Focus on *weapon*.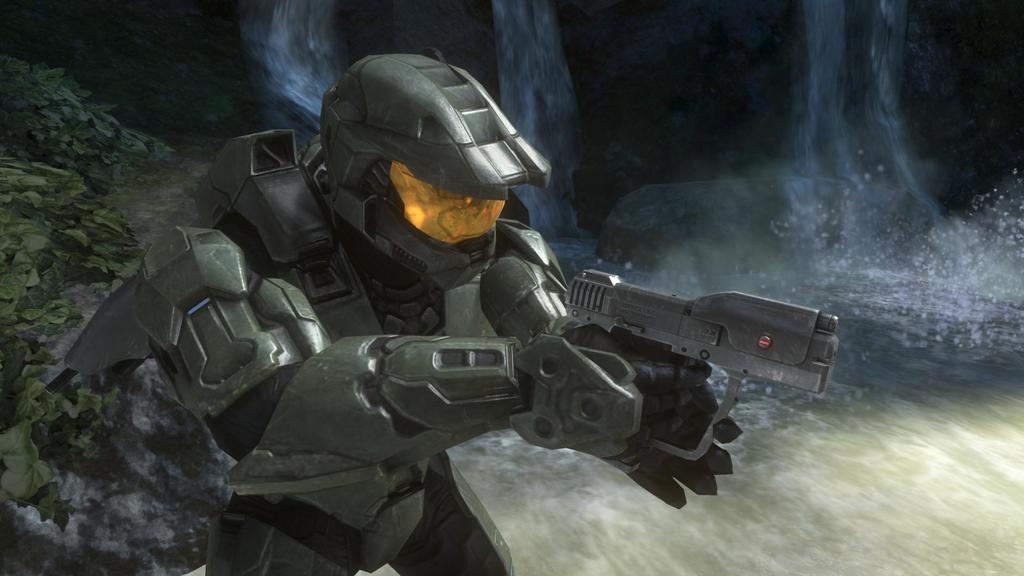
Focused at {"left": 500, "top": 252, "right": 844, "bottom": 477}.
